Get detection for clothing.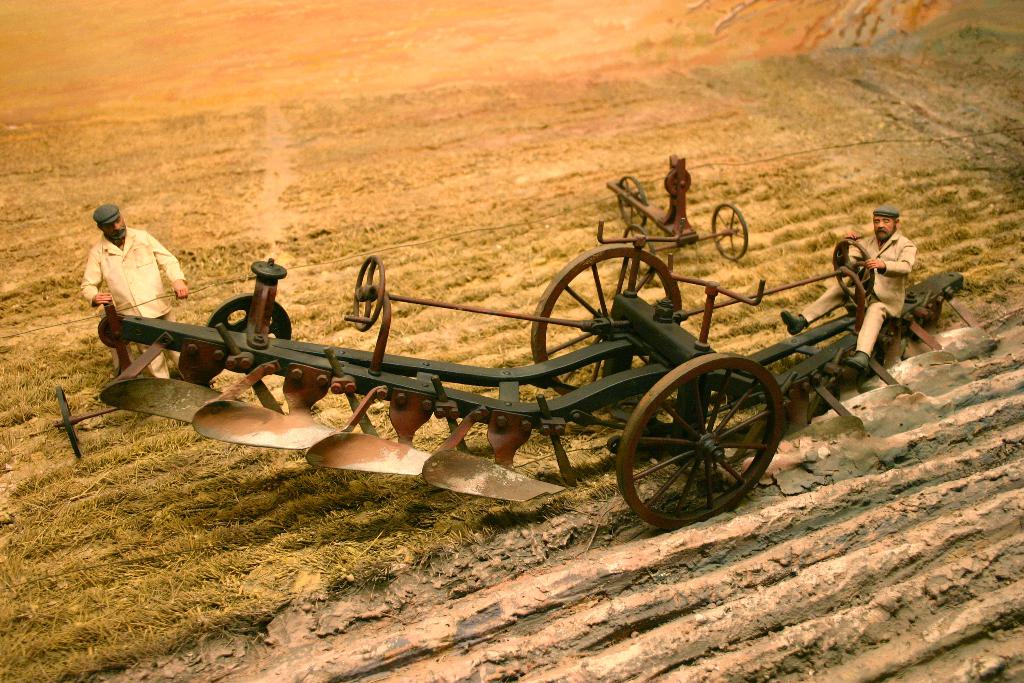
Detection: <bbox>74, 237, 192, 352</bbox>.
